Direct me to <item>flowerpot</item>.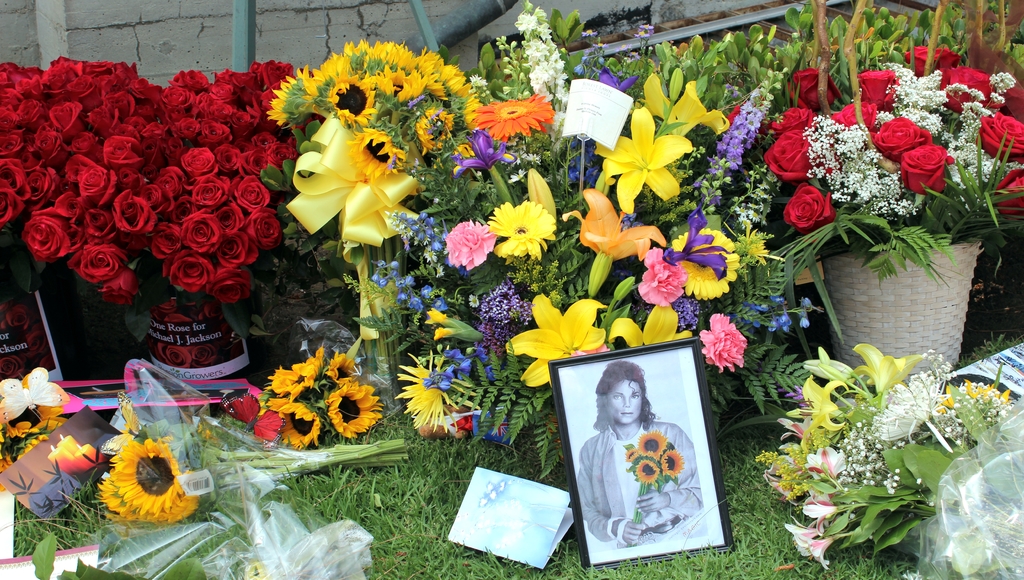
Direction: crop(139, 291, 253, 394).
